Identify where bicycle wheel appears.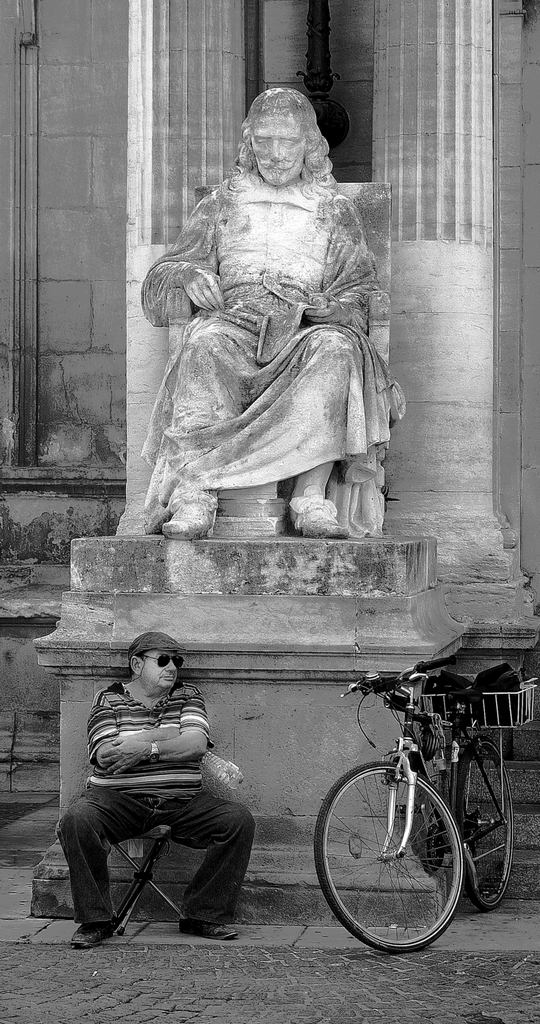
Appears at bbox=(456, 739, 511, 909).
